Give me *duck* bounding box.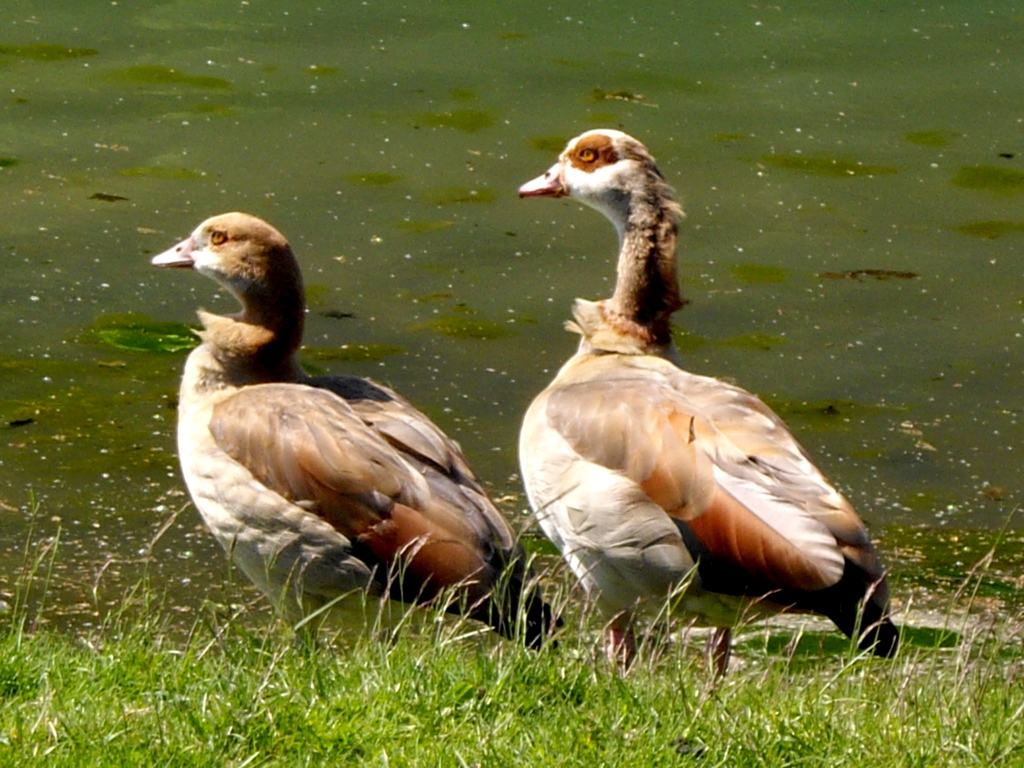
locate(513, 129, 907, 668).
